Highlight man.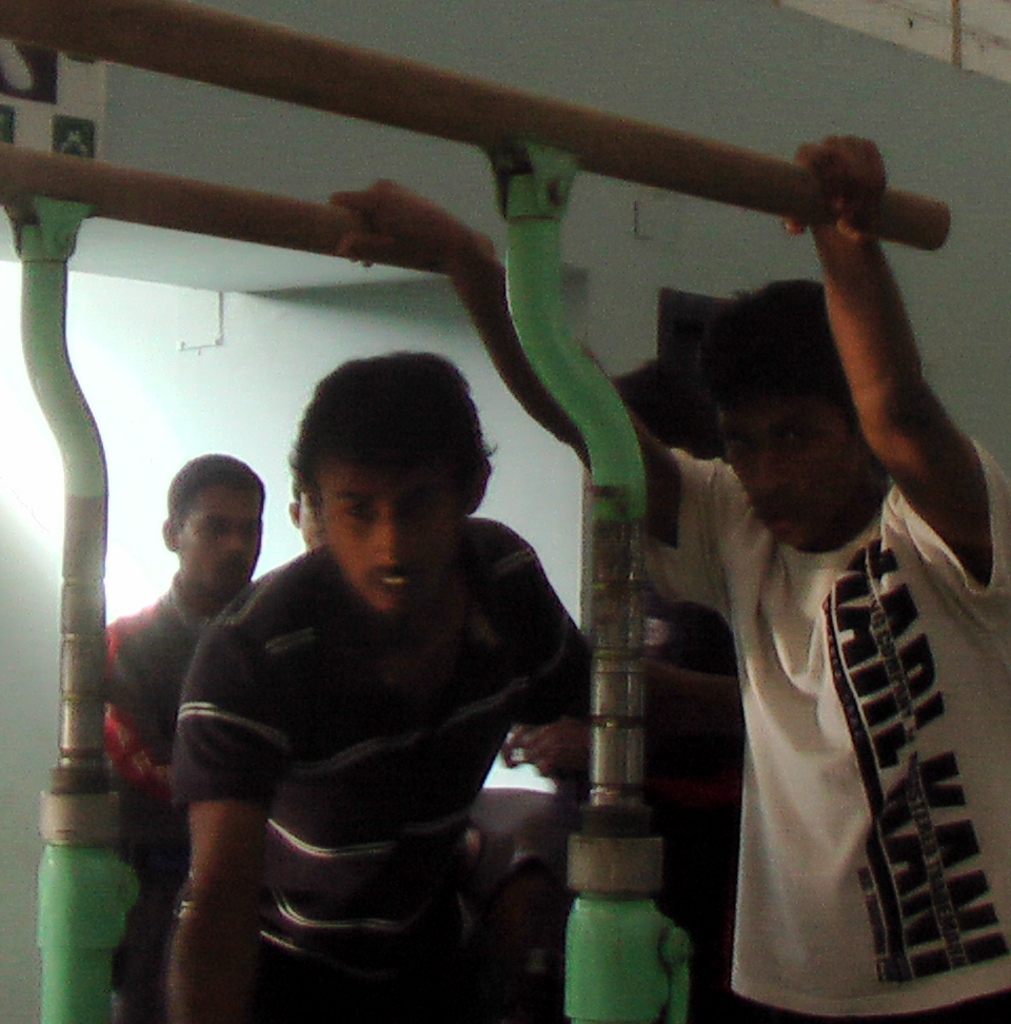
Highlighted region: [left=138, top=300, right=654, bottom=959].
